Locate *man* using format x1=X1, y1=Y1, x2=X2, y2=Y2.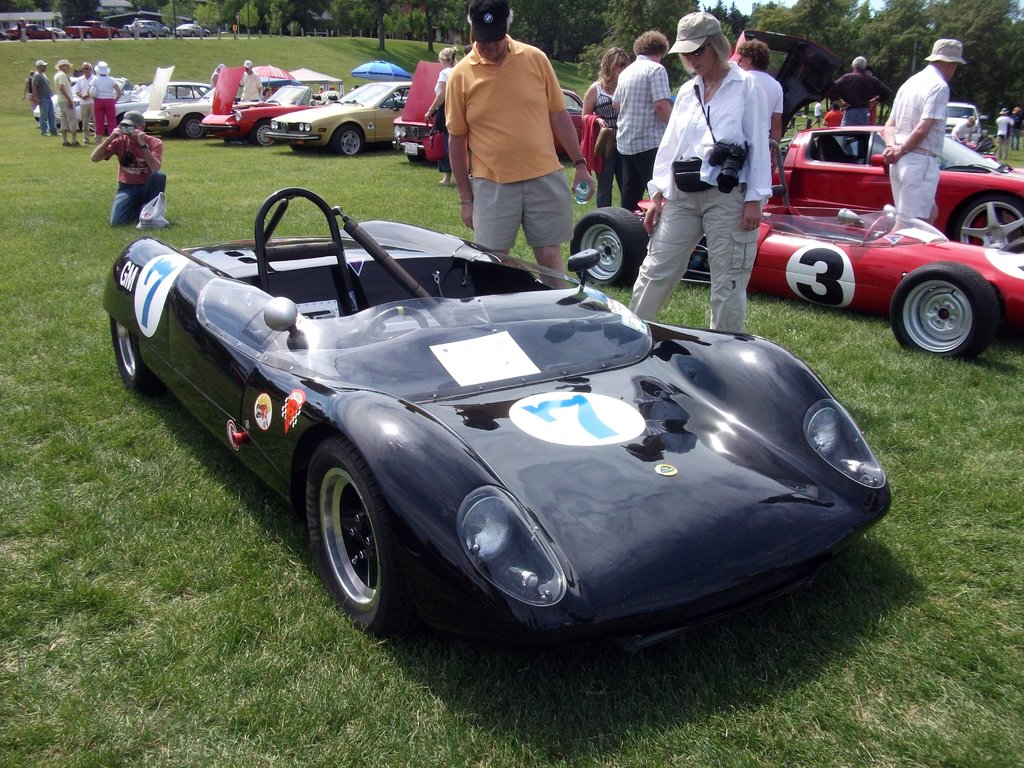
x1=730, y1=39, x2=789, y2=169.
